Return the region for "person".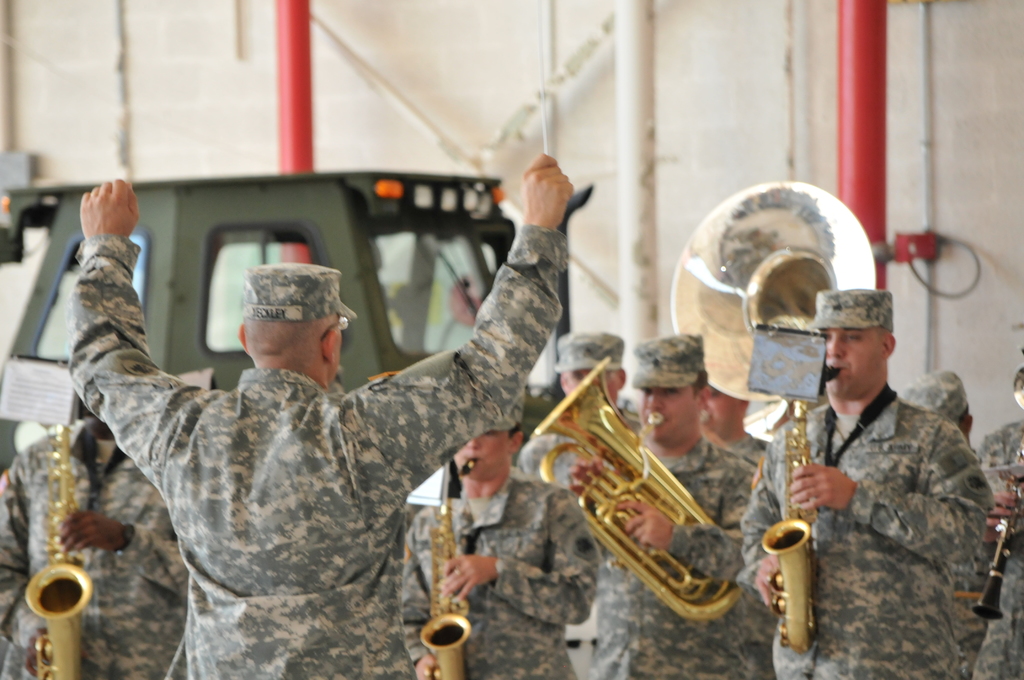
(698,379,769,468).
